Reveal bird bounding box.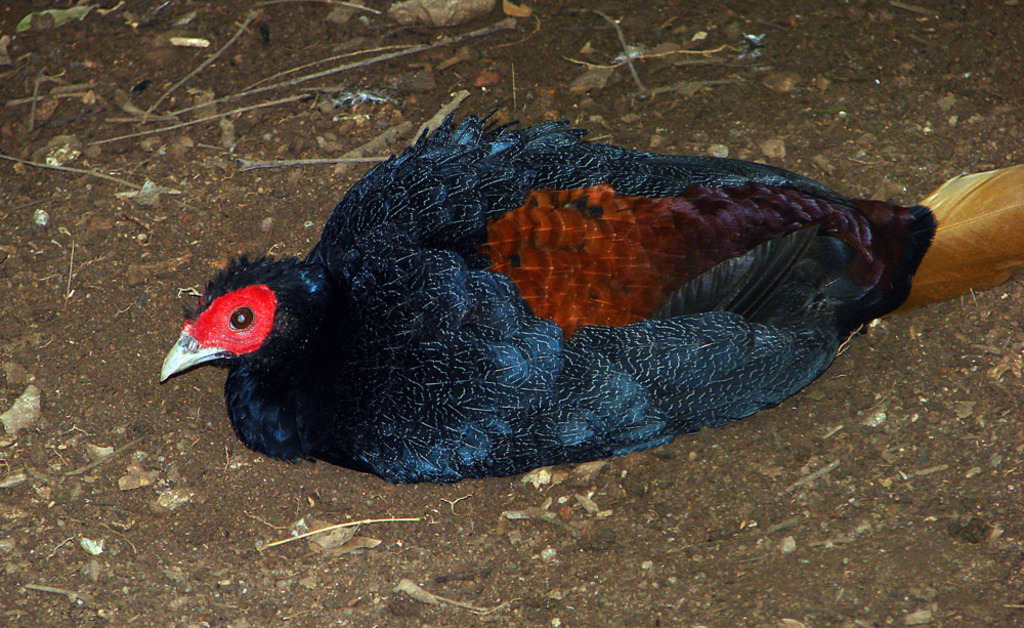
Revealed: 172 101 940 477.
